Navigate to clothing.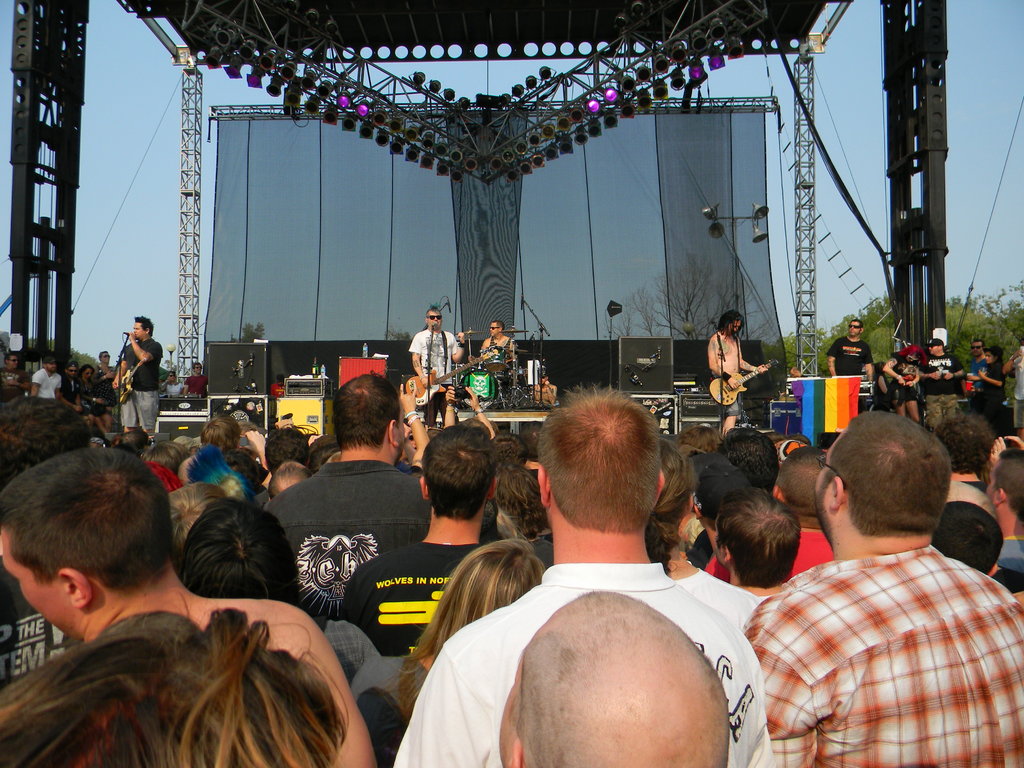
Navigation target: 390/561/767/767.
